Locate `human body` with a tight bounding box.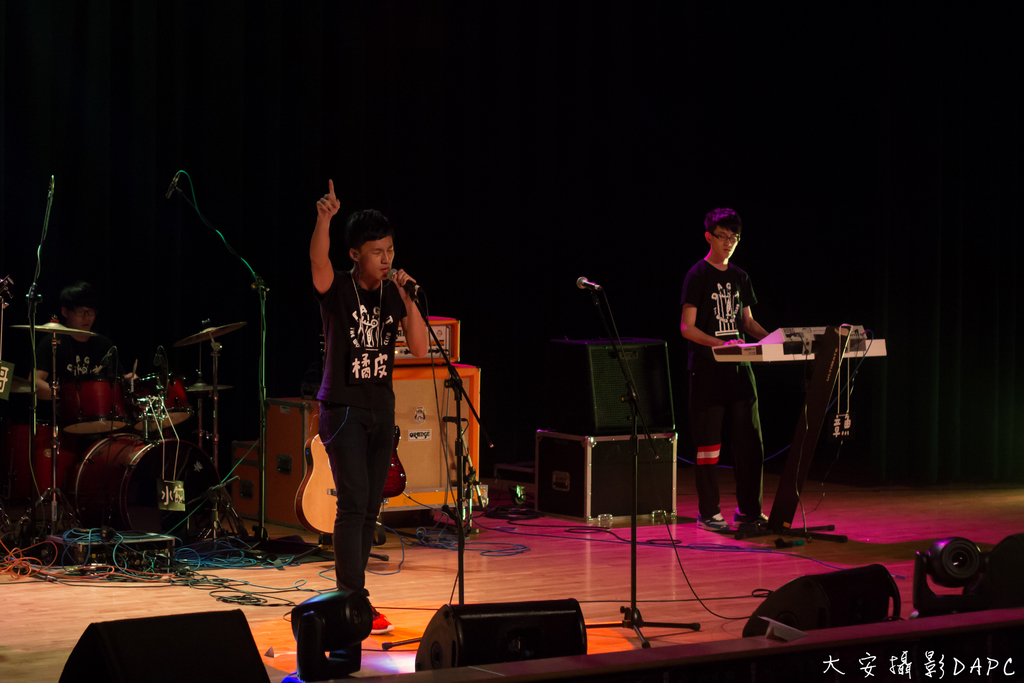
box=[24, 327, 134, 418].
